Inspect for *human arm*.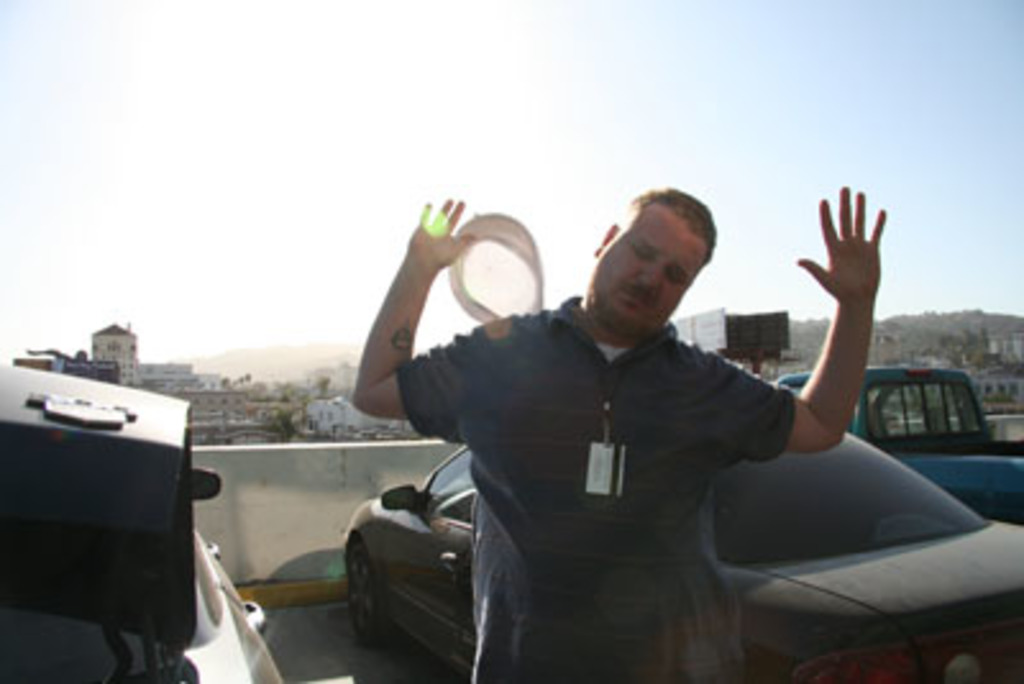
Inspection: rect(346, 195, 479, 436).
